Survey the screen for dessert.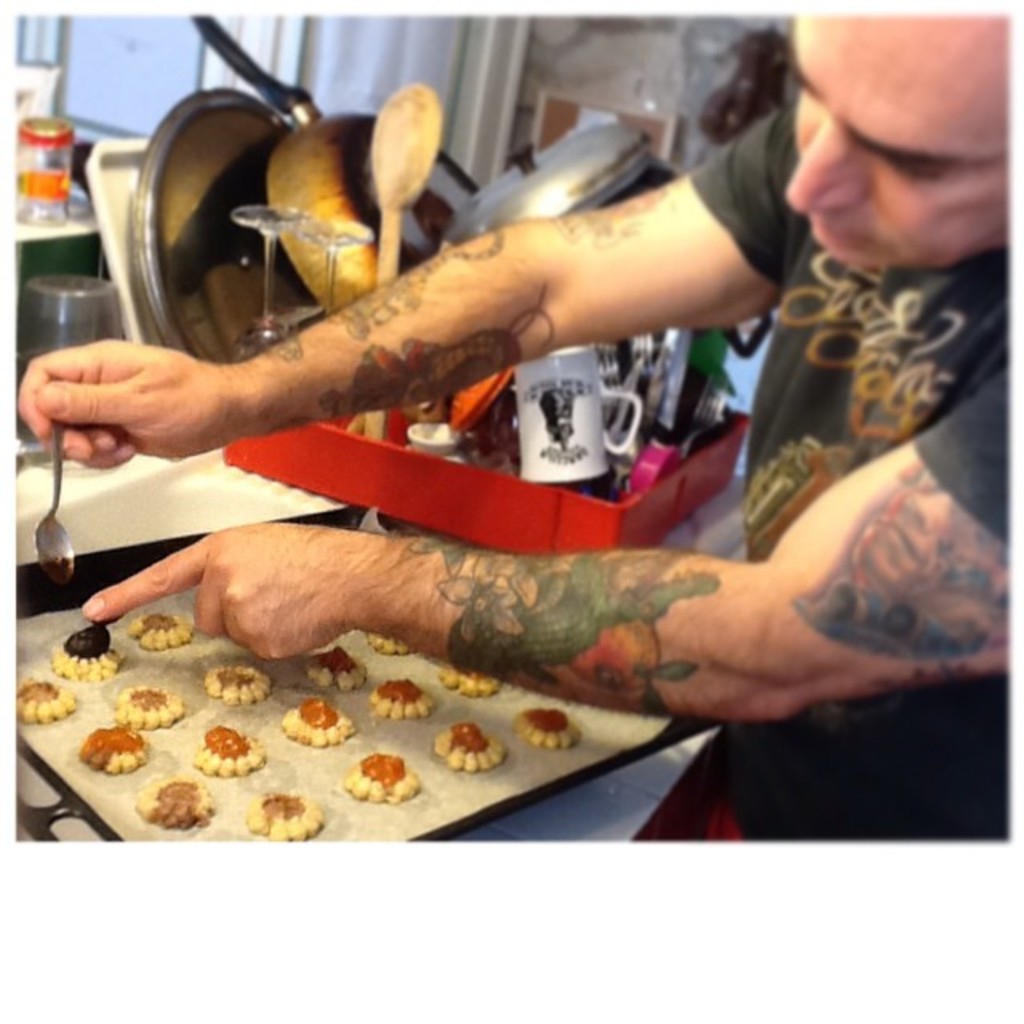
Survey found: x1=517, y1=704, x2=586, y2=746.
